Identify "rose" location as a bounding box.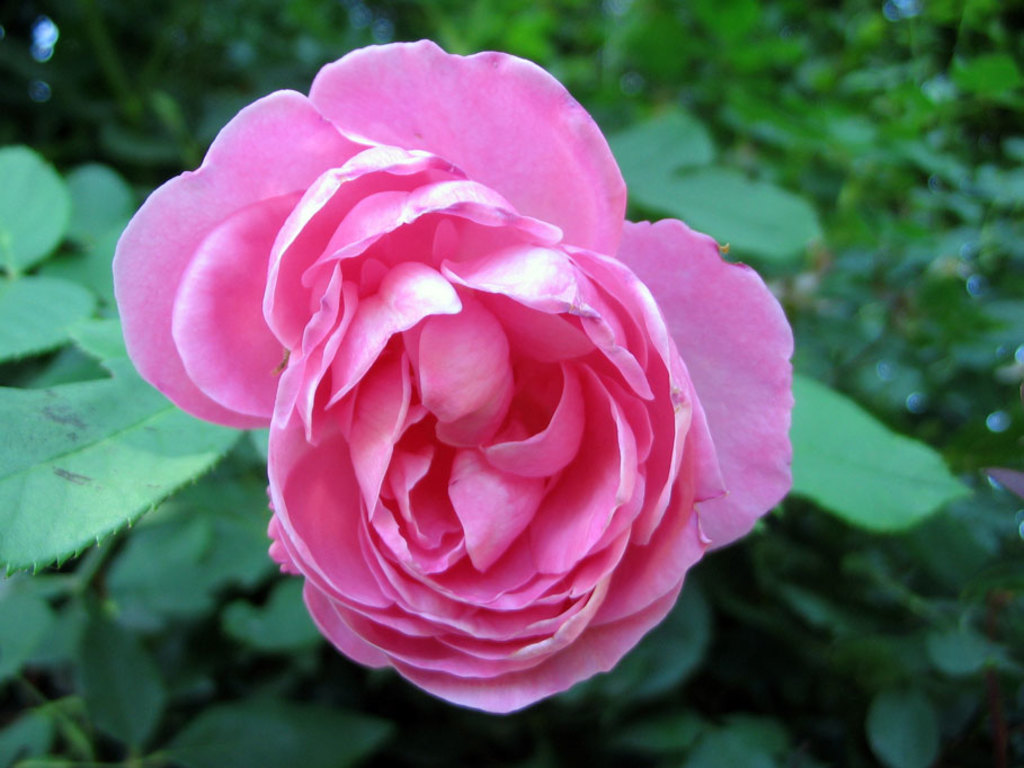
103:36:800:715.
